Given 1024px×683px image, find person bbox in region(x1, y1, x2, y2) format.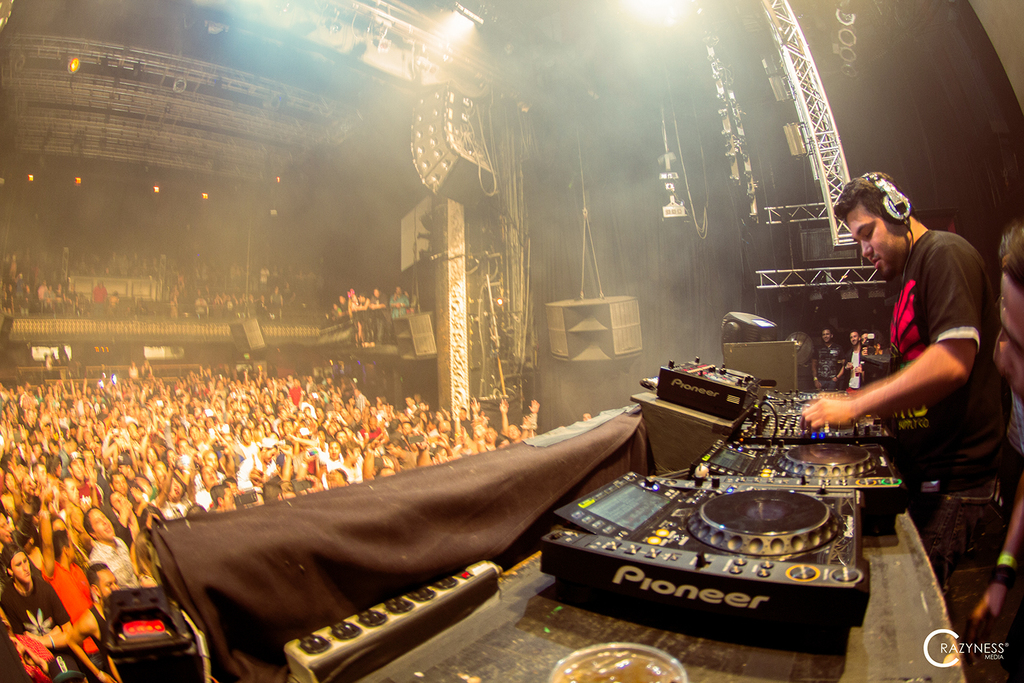
region(846, 330, 873, 389).
